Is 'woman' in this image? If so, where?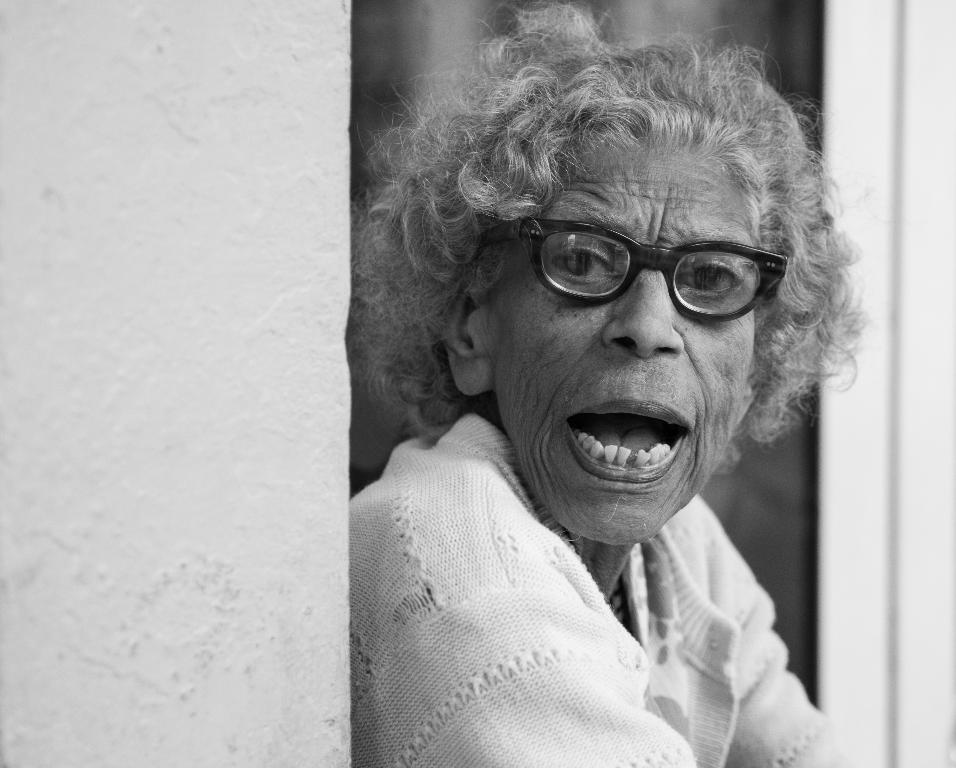
Yes, at x1=272, y1=23, x2=907, y2=756.
